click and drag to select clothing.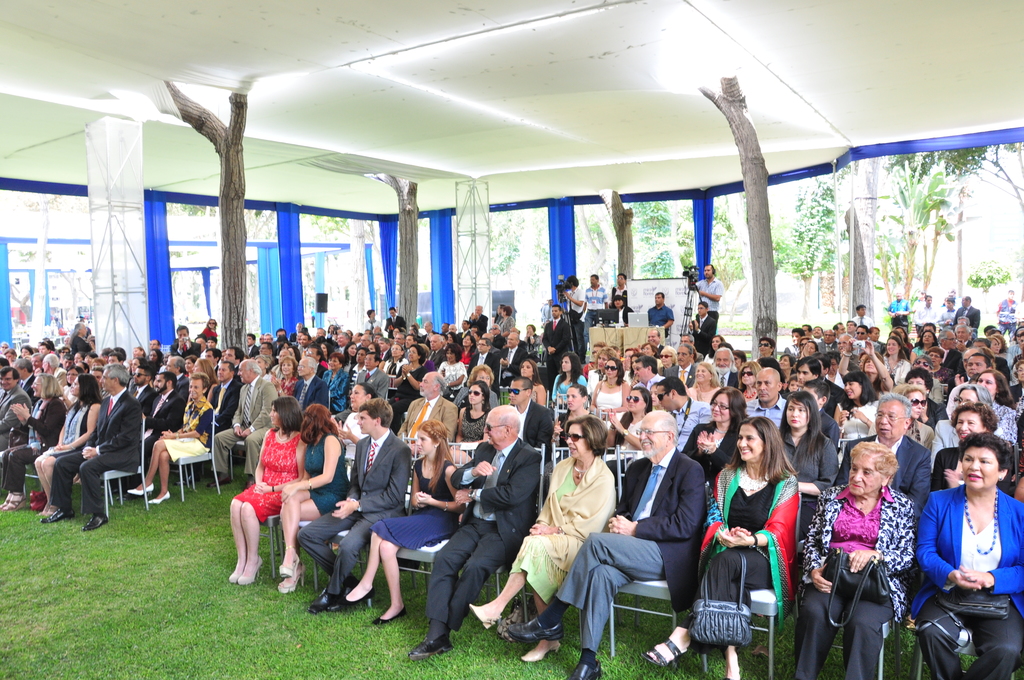
Selection: locate(1011, 382, 1023, 421).
